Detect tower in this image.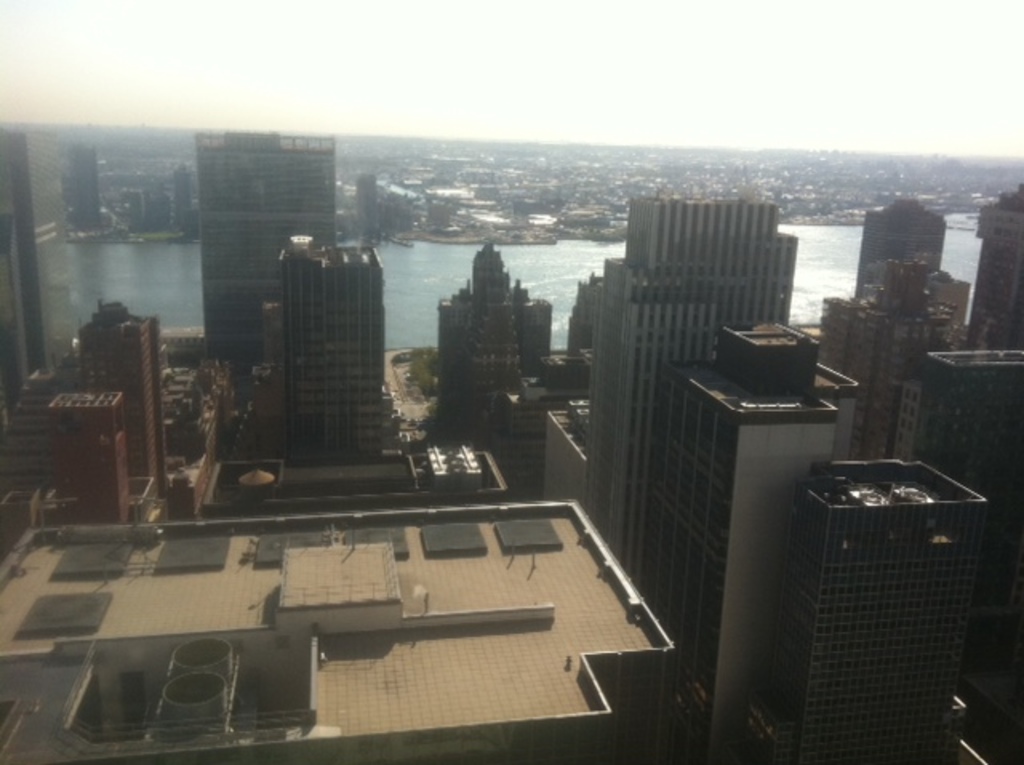
Detection: BBox(786, 432, 989, 757).
